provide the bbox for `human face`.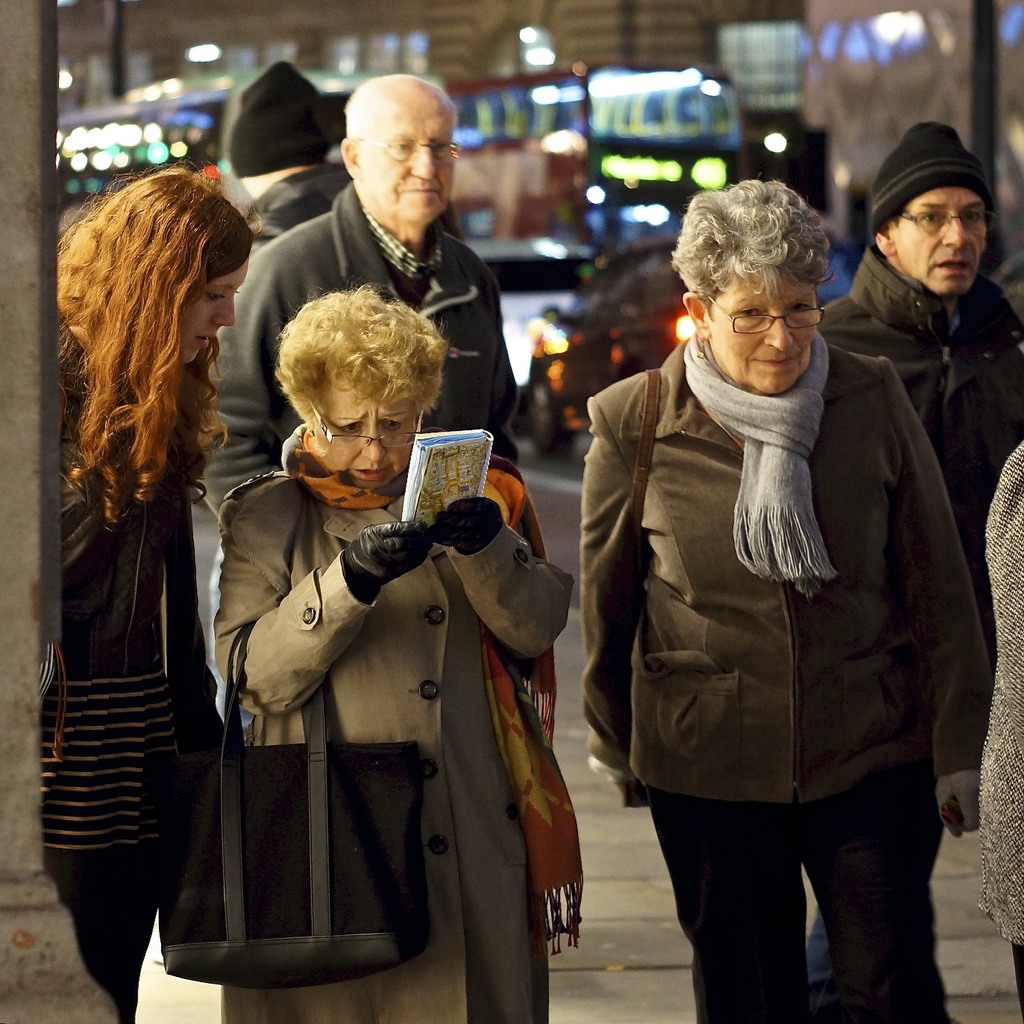
bbox(362, 99, 456, 219).
